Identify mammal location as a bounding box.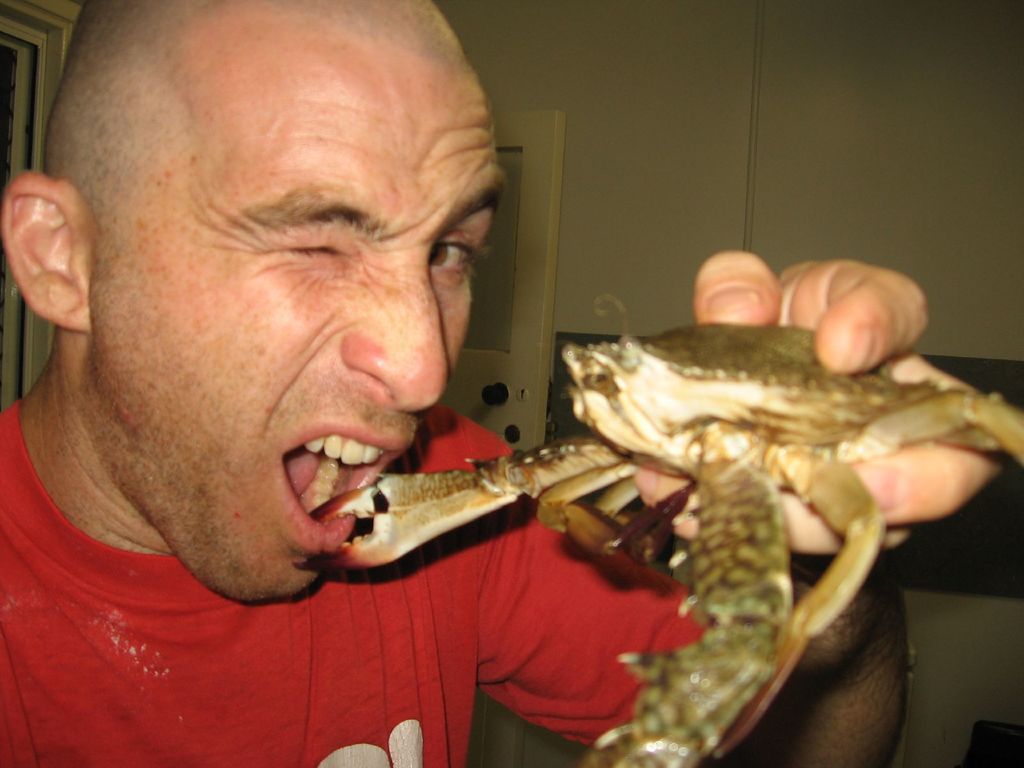
bbox(0, 0, 1016, 767).
